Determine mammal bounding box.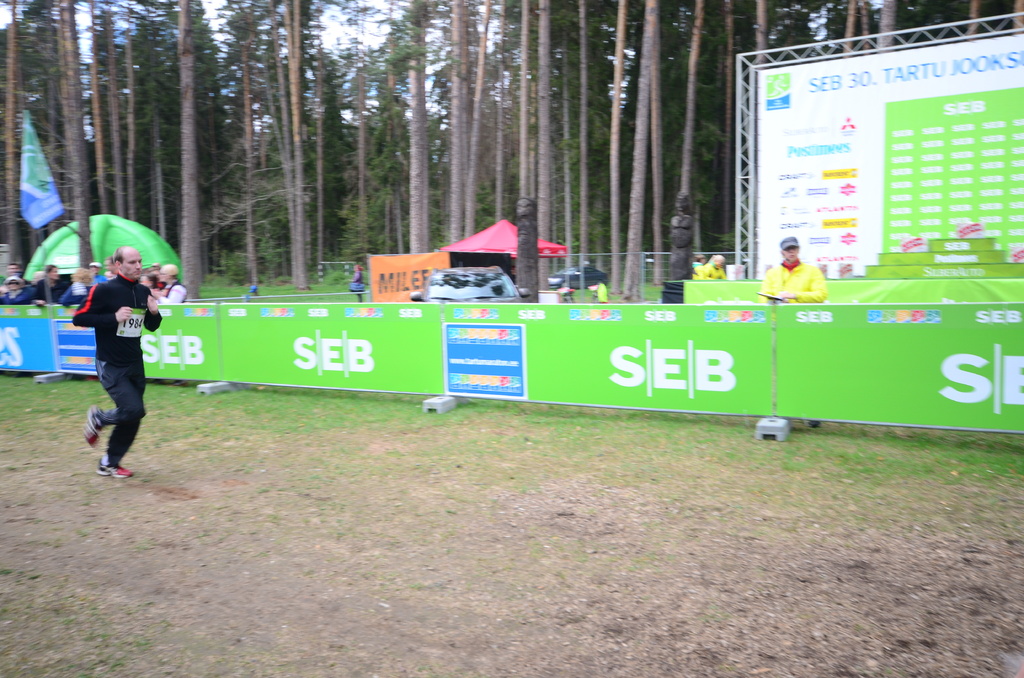
Determined: [58,223,149,470].
